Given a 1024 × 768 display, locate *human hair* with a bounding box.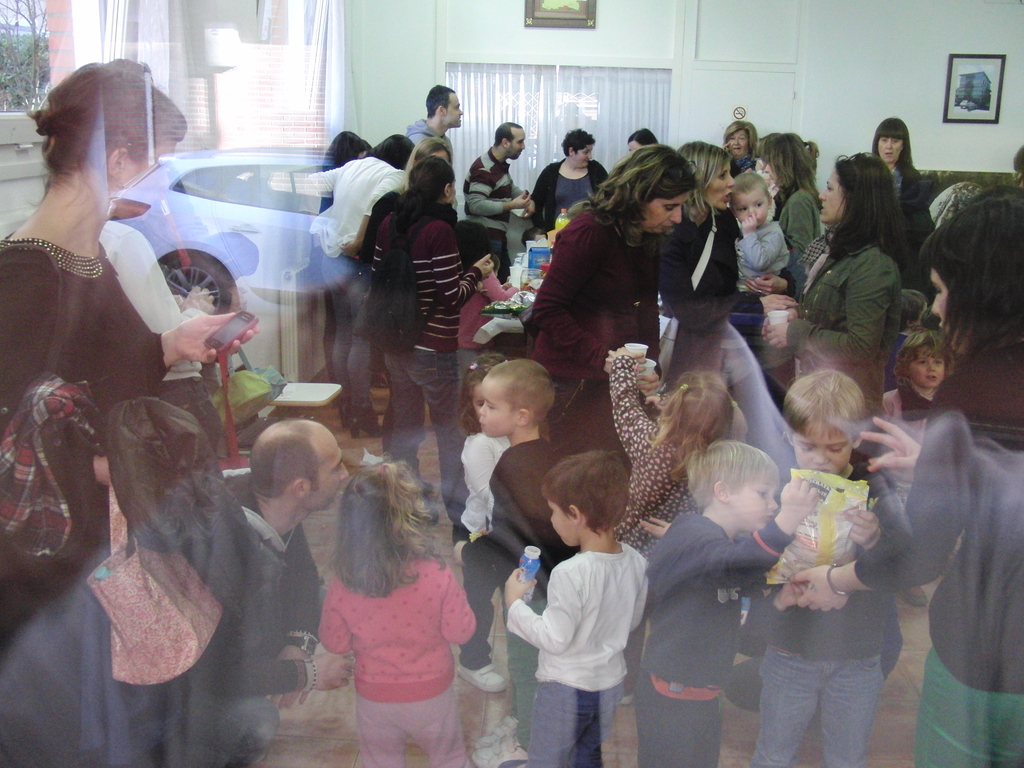
Located: 26, 62, 190, 170.
